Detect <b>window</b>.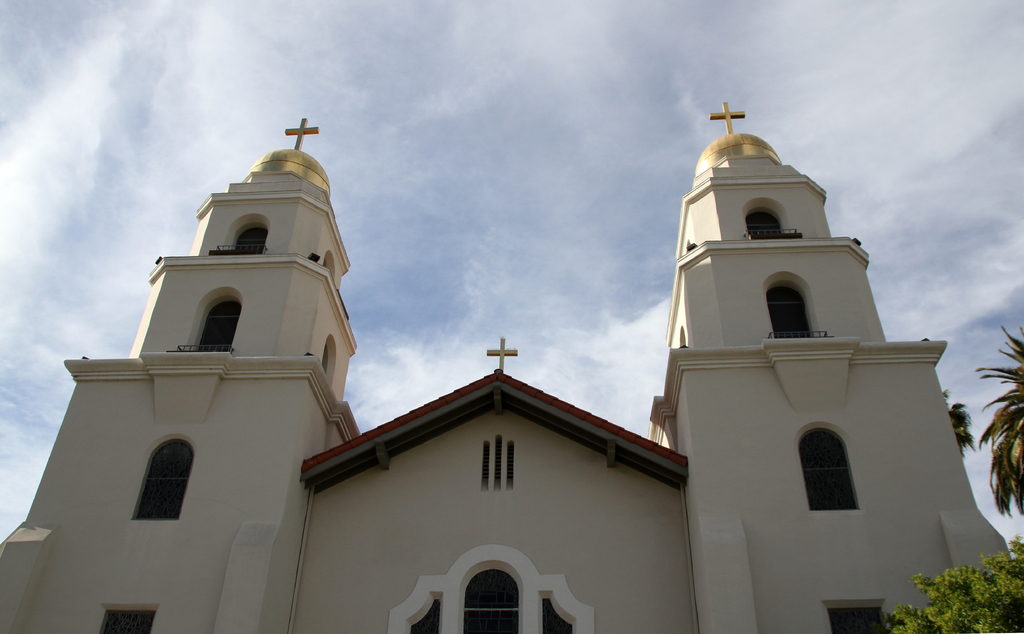
Detected at (left=744, top=200, right=781, bottom=243).
